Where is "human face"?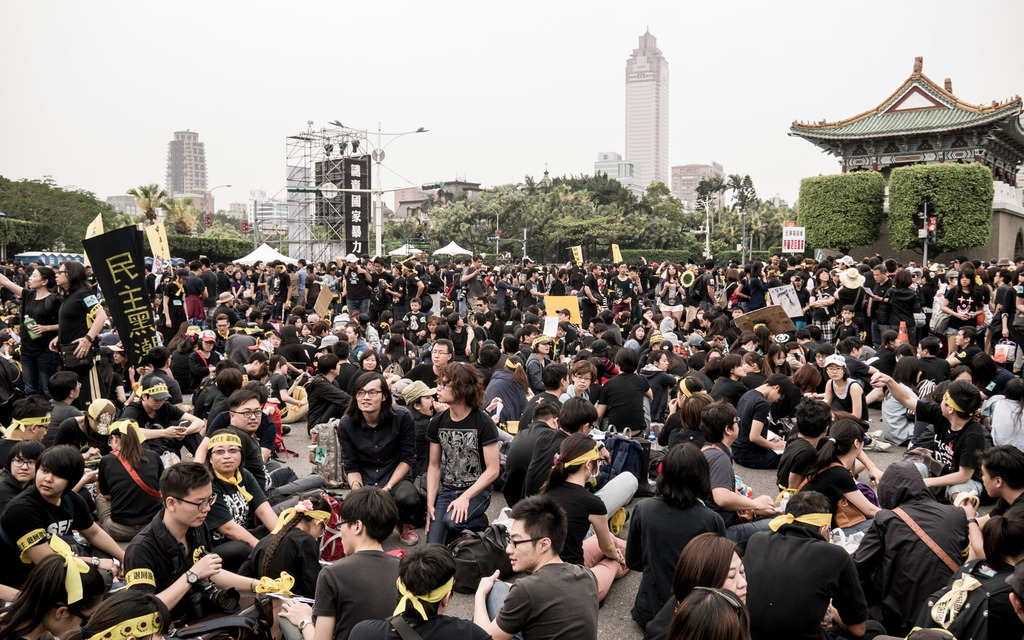
Rect(180, 488, 217, 526).
